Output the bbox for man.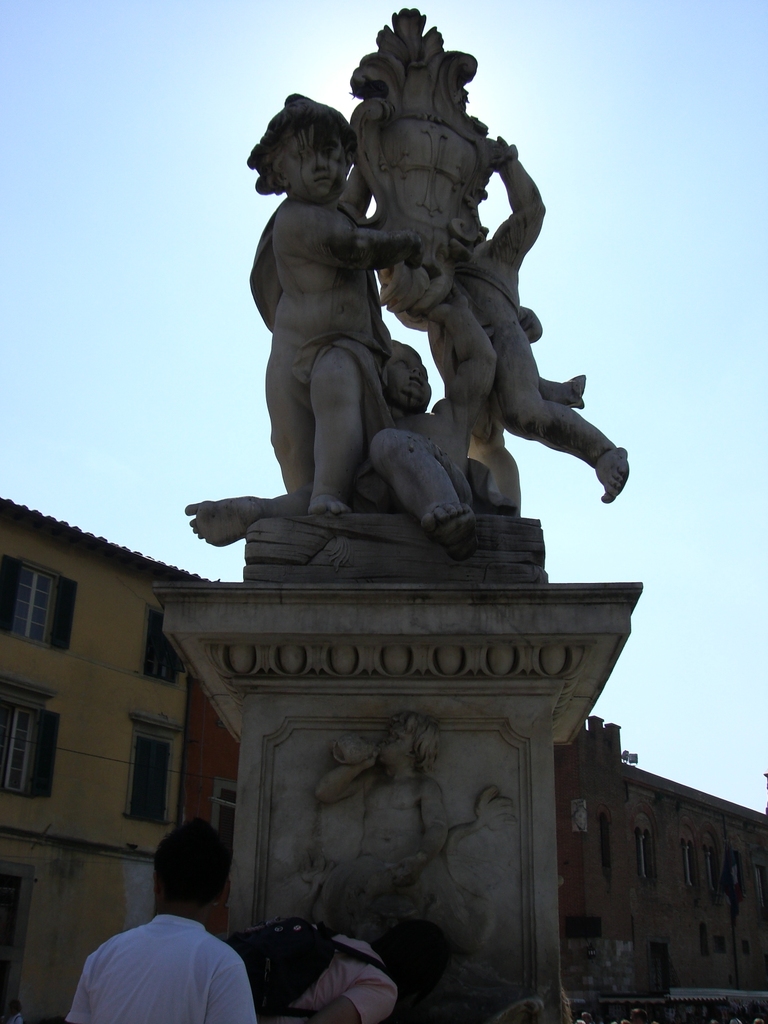
(x1=58, y1=829, x2=282, y2=1023).
